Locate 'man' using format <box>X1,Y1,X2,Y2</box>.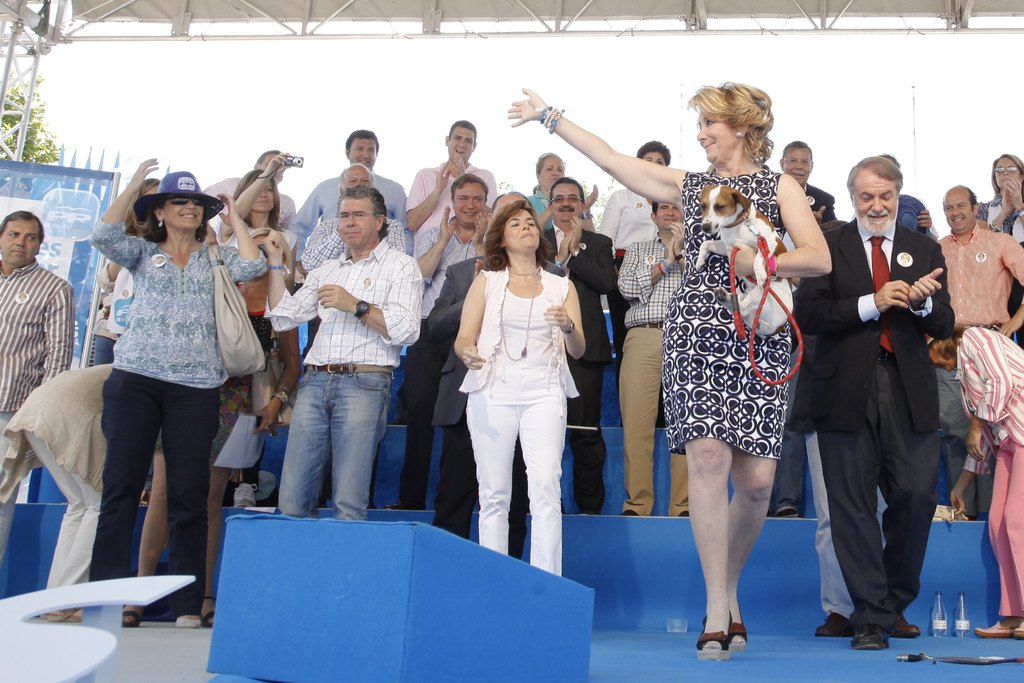
<box>0,206,73,590</box>.
